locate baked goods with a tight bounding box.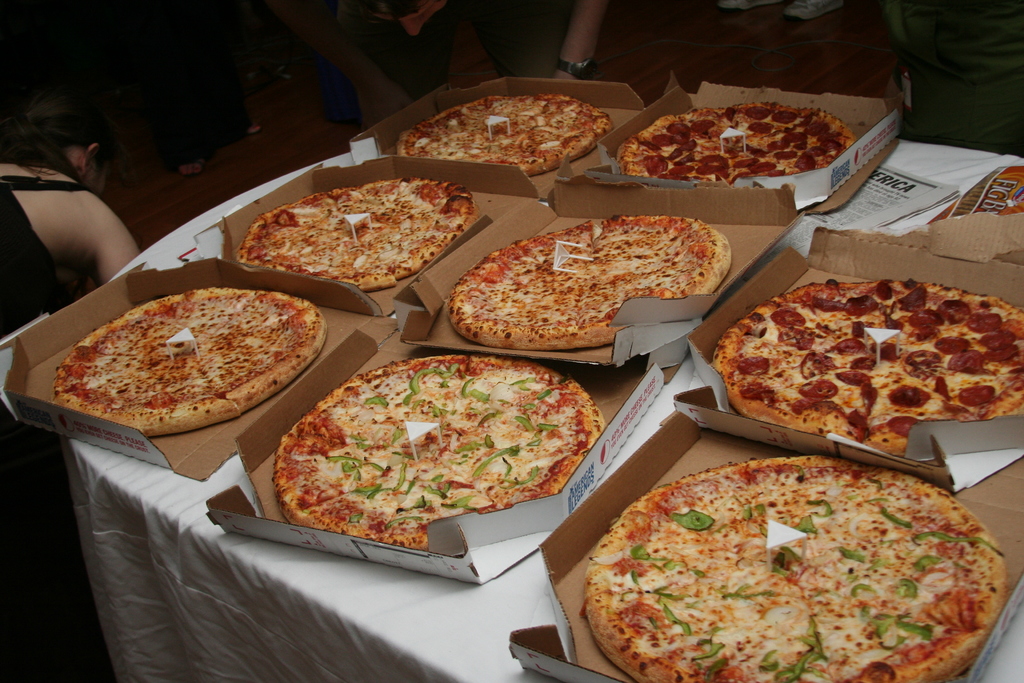
crop(712, 278, 1023, 459).
